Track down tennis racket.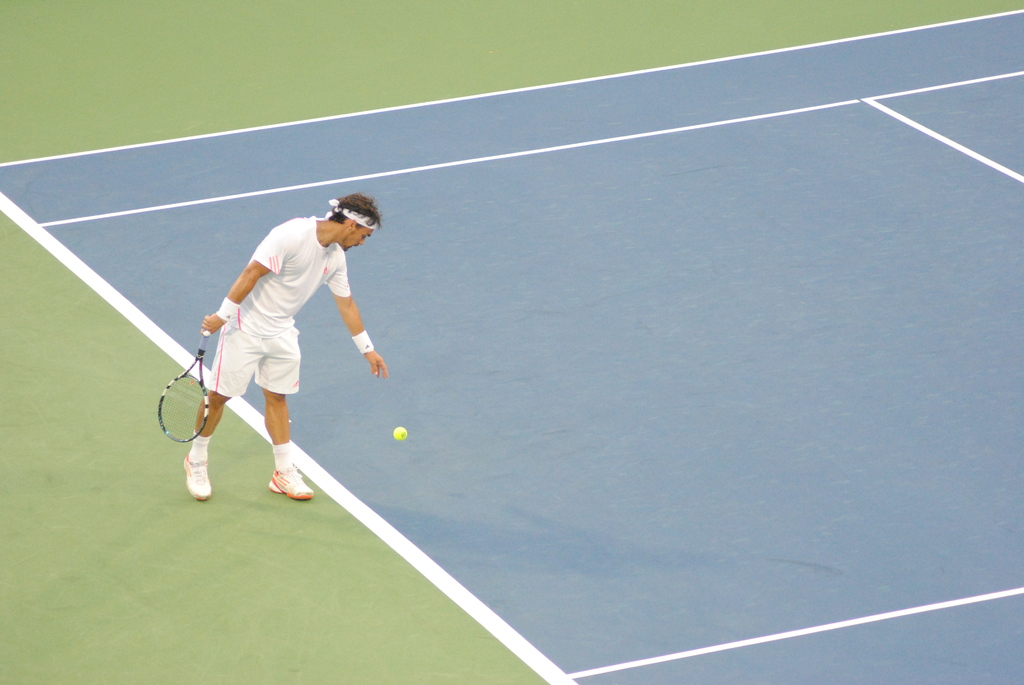
Tracked to l=156, t=324, r=209, b=442.
